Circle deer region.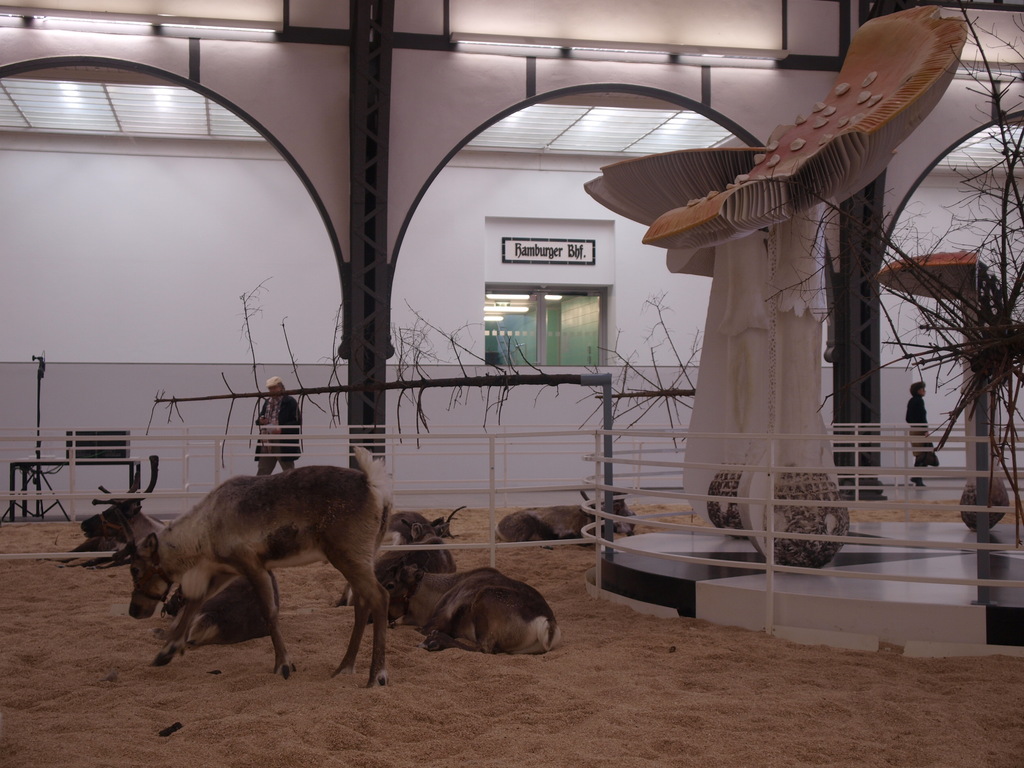
Region: 129:441:400:688.
